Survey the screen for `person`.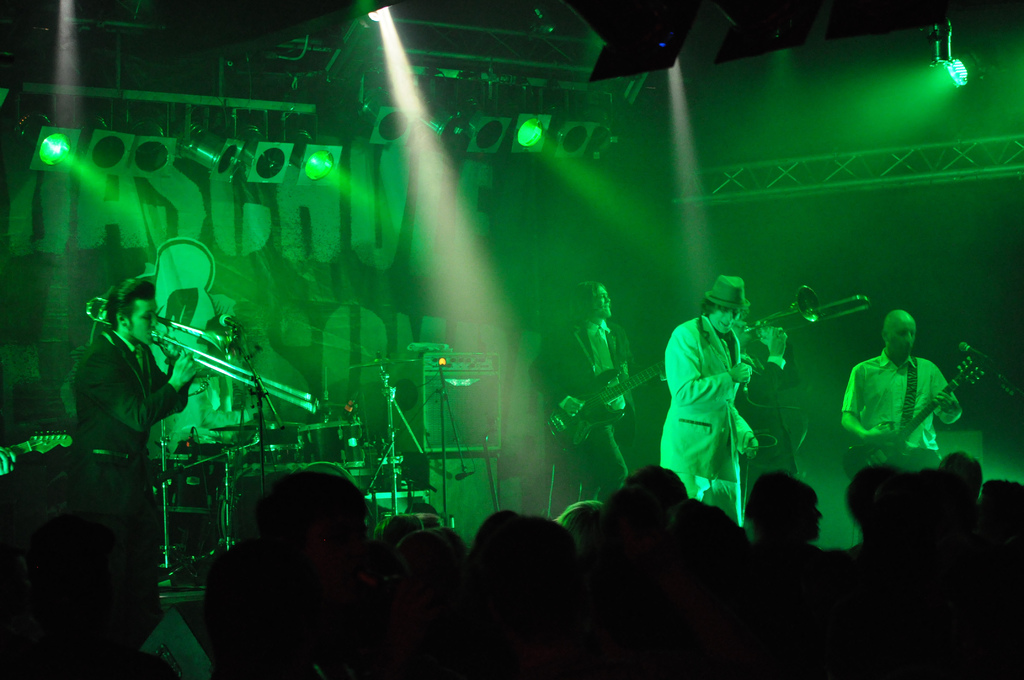
Survey found: [left=658, top=270, right=755, bottom=516].
